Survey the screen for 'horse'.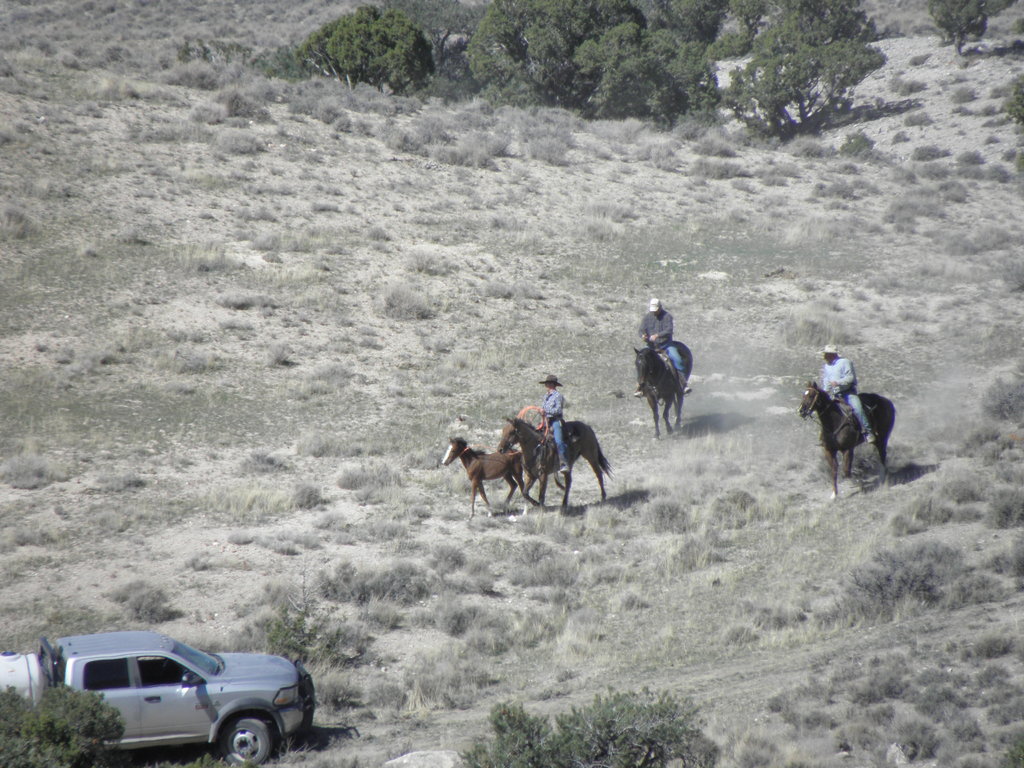
Survey found: bbox=(796, 378, 899, 500).
